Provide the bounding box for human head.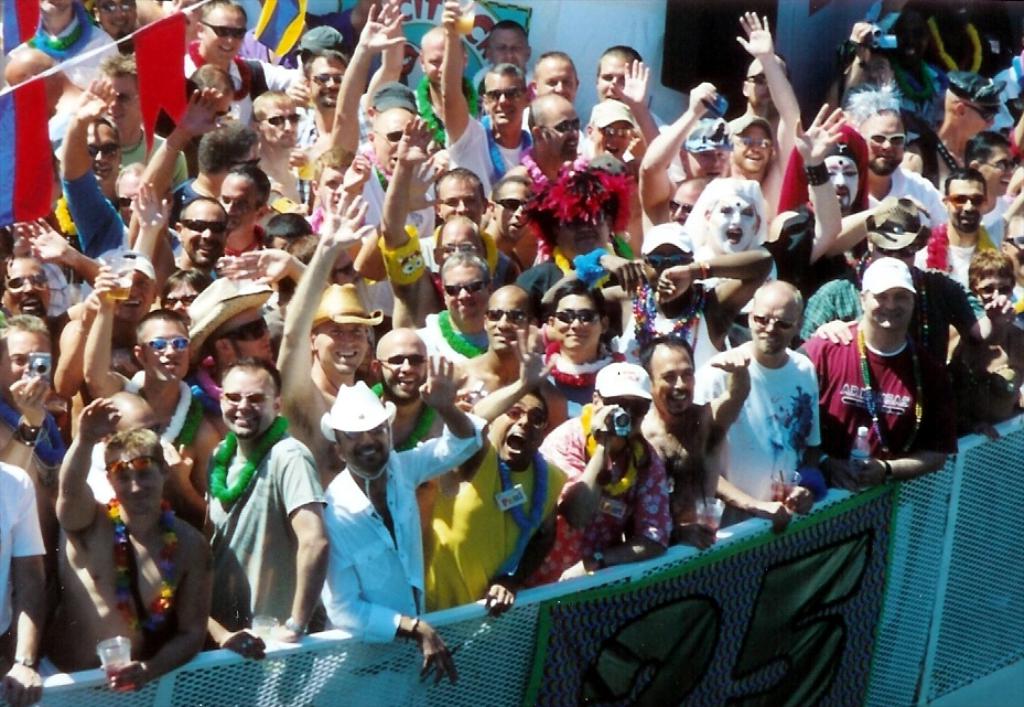
left=104, top=426, right=162, bottom=514.
